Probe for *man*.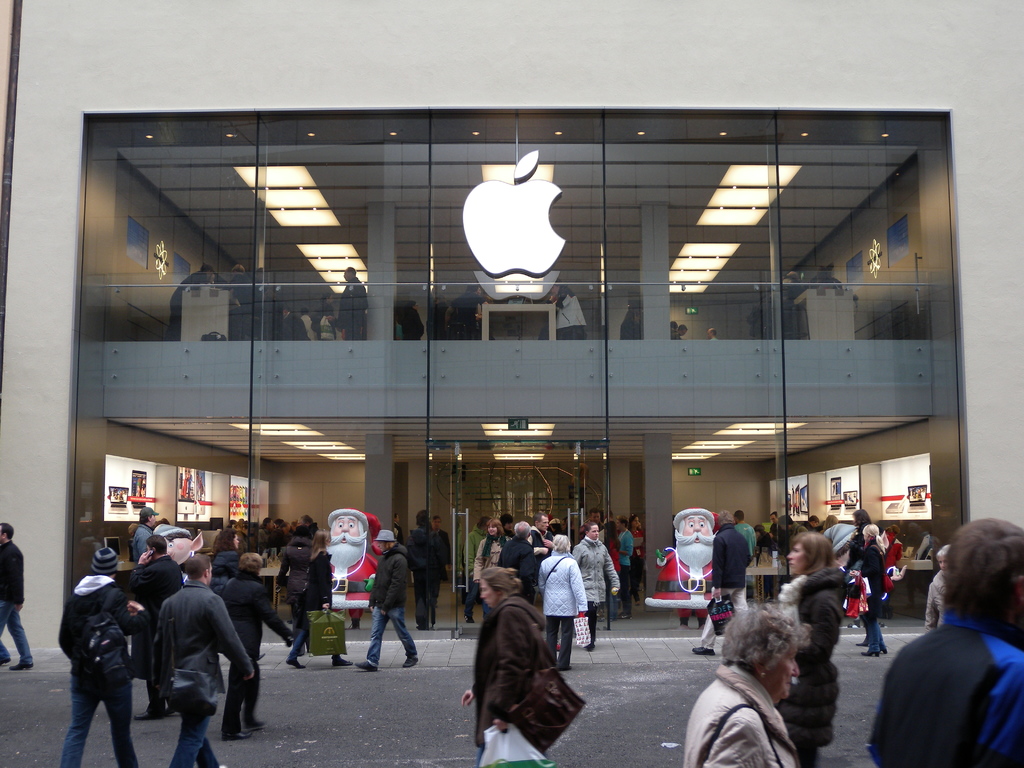
Probe result: bbox=[273, 521, 289, 550].
